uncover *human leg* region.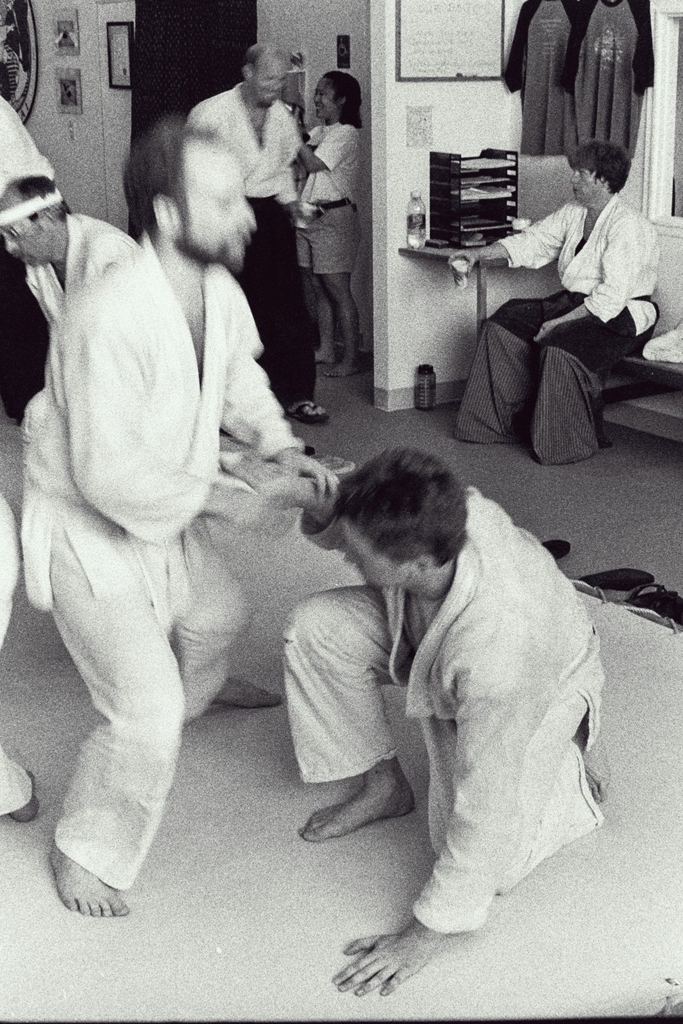
Uncovered: <region>290, 207, 365, 379</region>.
